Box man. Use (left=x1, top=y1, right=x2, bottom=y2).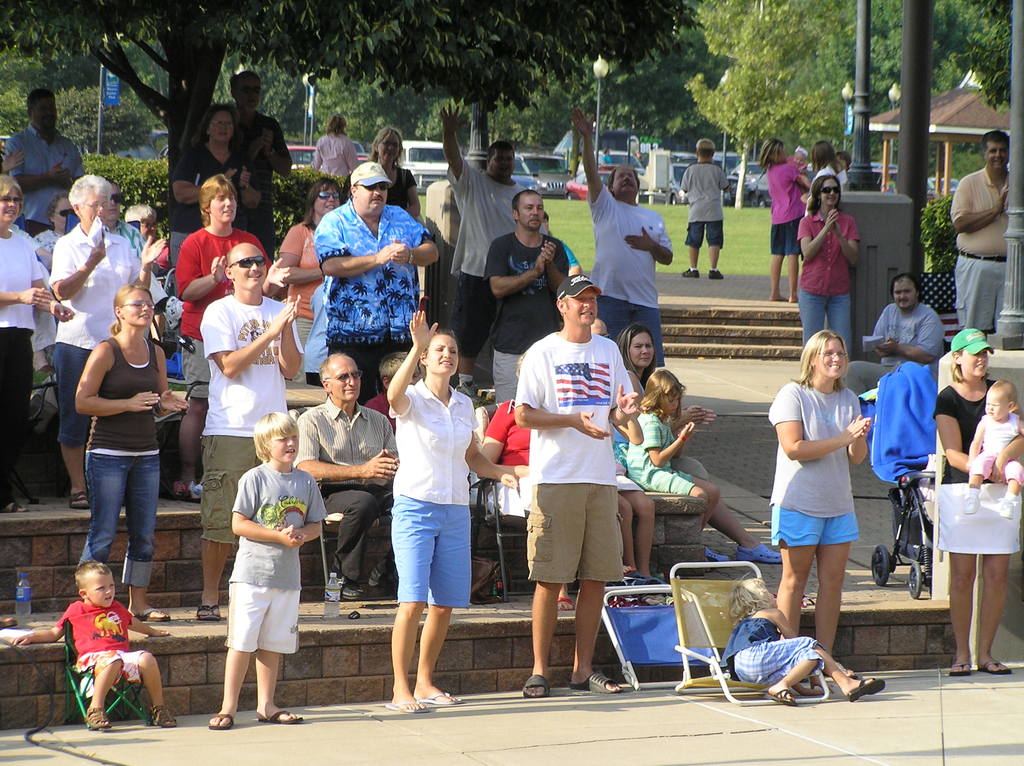
(left=49, top=175, right=172, bottom=512).
